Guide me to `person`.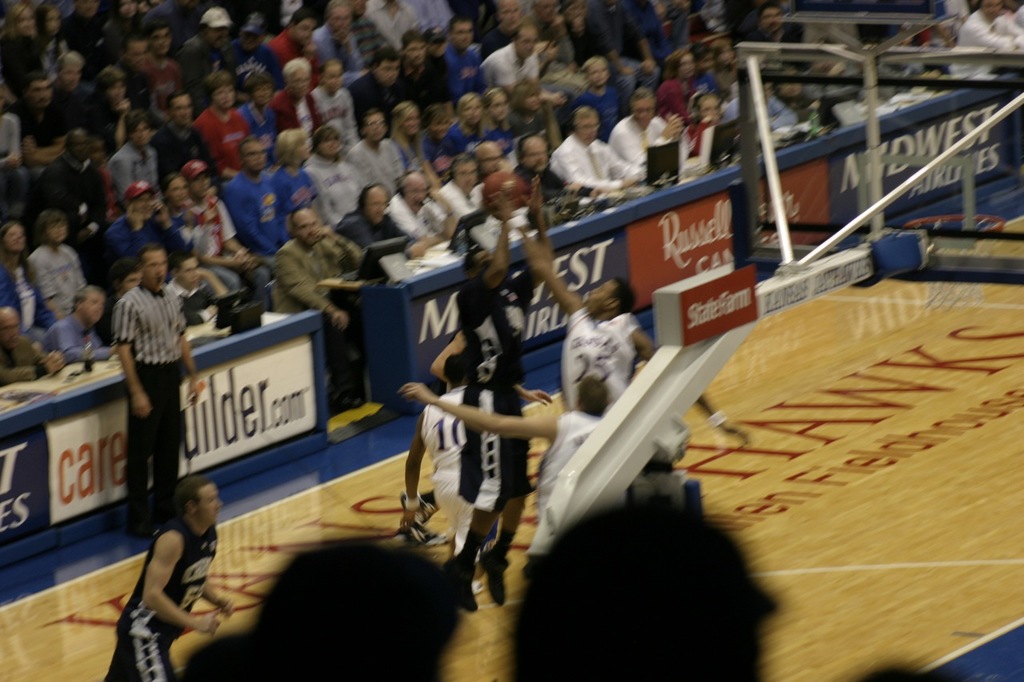
Guidance: (left=37, top=212, right=90, bottom=313).
